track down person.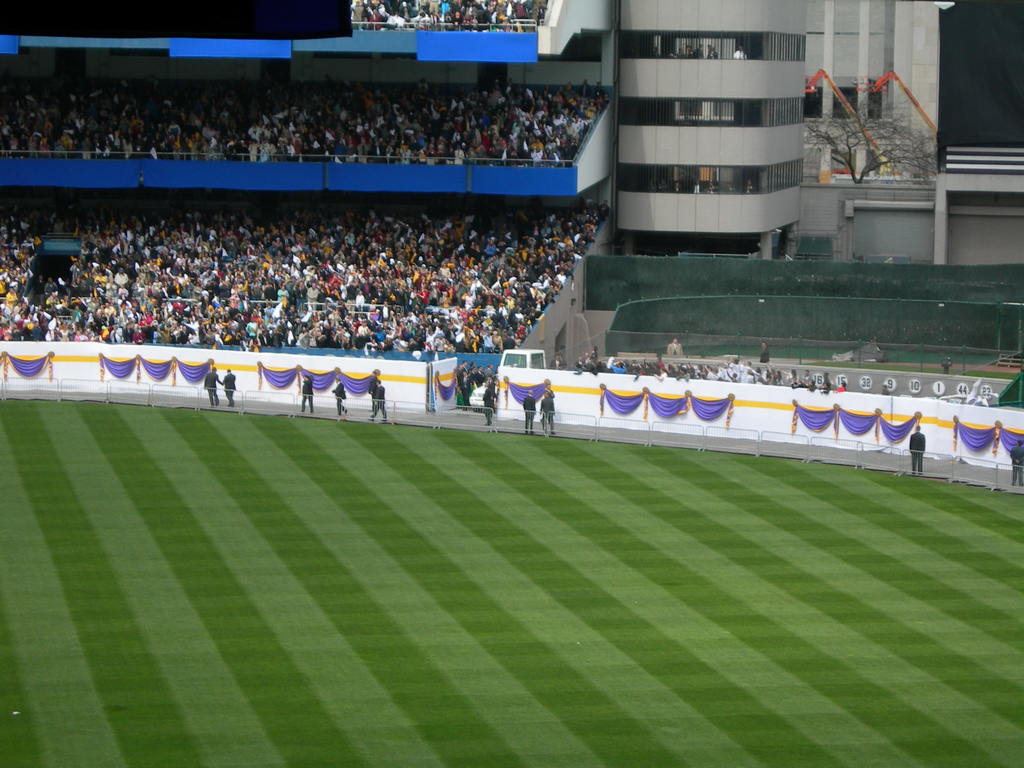
Tracked to 543,376,552,431.
